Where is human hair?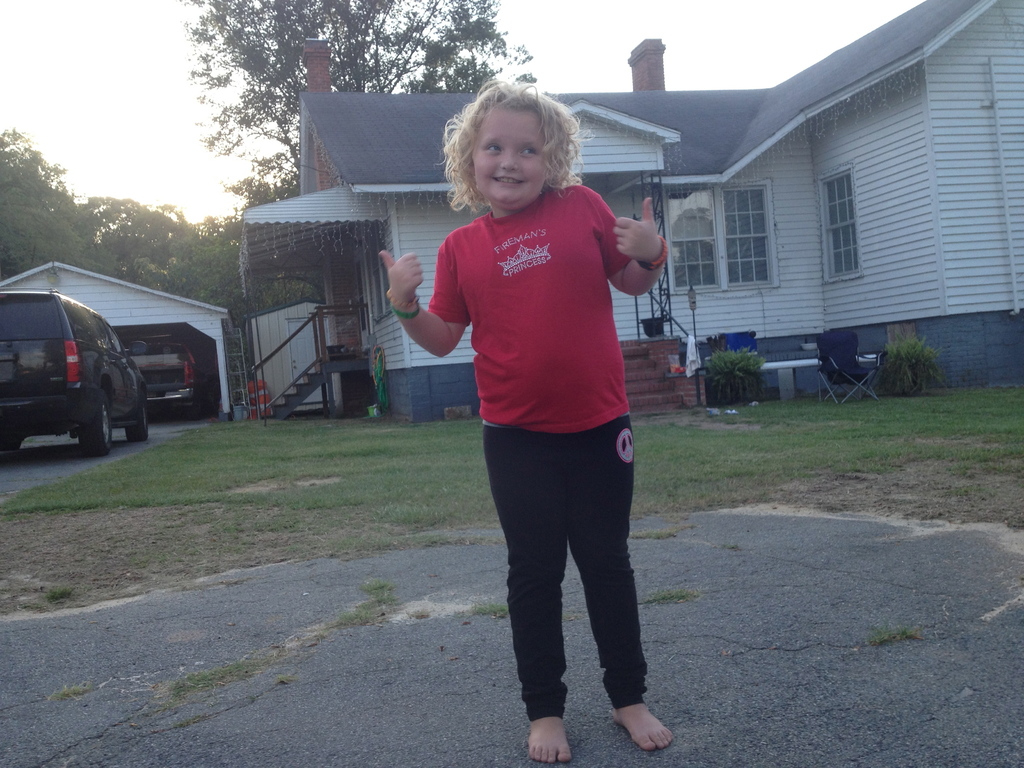
<region>443, 75, 584, 198</region>.
